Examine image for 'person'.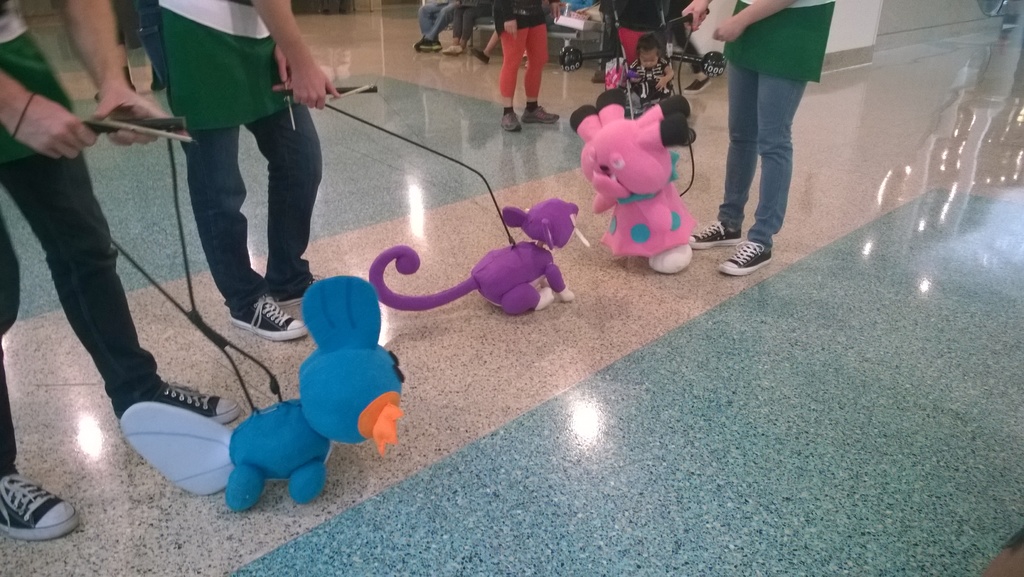
Examination result: <region>596, 0, 668, 67</region>.
